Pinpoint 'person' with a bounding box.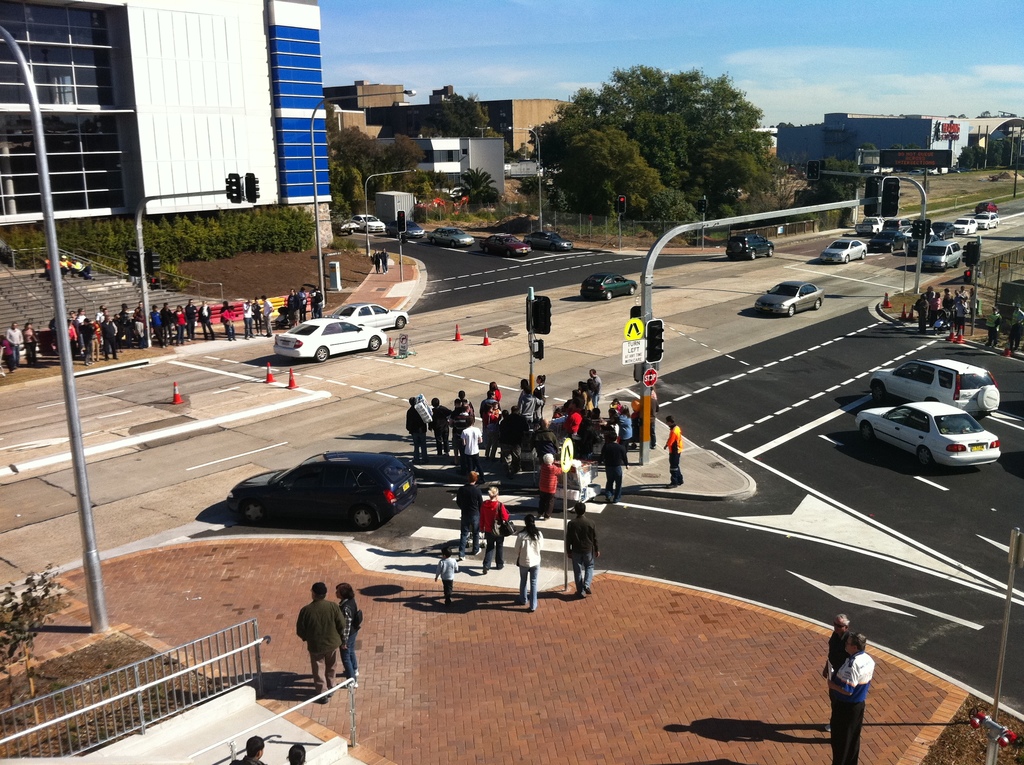
bbox=[564, 506, 600, 599].
